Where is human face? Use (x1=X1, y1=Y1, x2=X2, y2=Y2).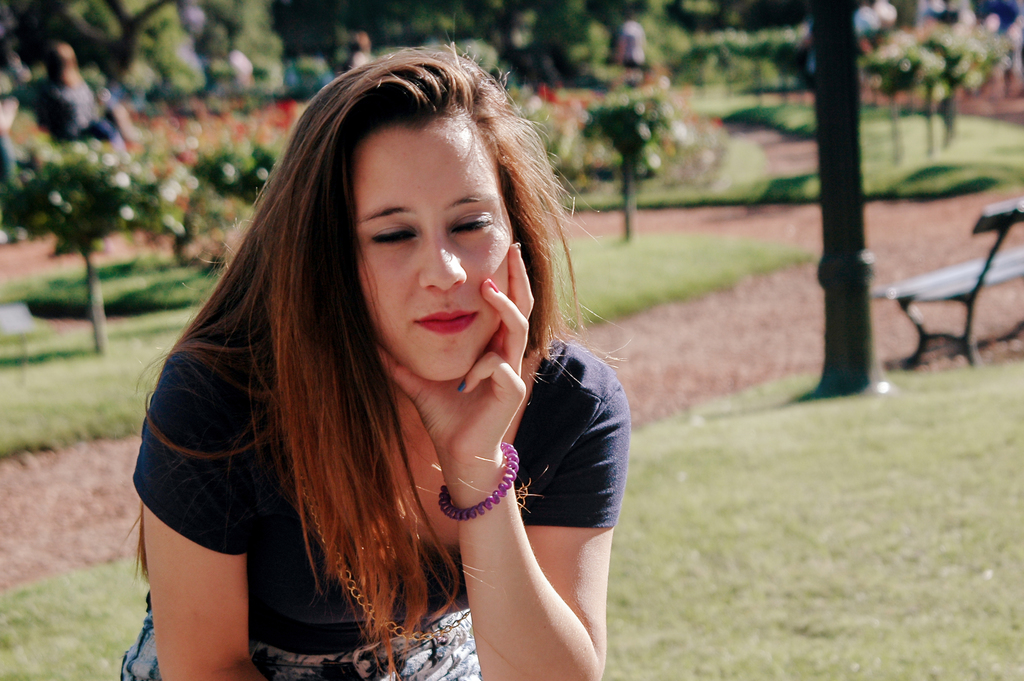
(x1=348, y1=104, x2=509, y2=381).
